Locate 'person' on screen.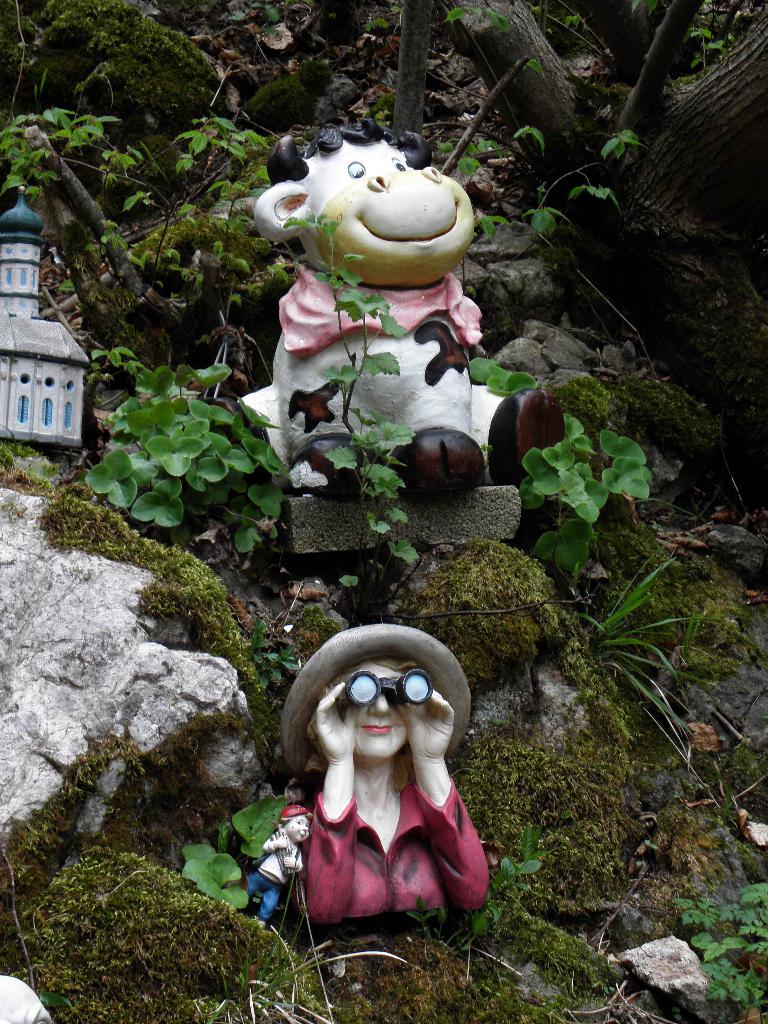
On screen at locate(282, 623, 486, 932).
